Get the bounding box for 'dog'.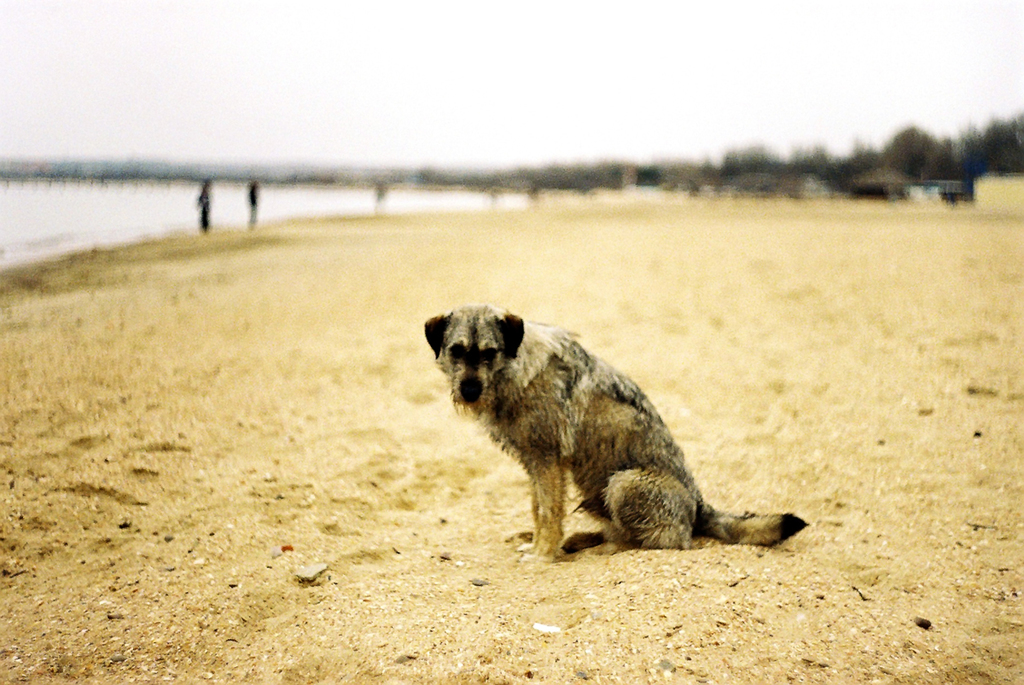
424,301,809,563.
